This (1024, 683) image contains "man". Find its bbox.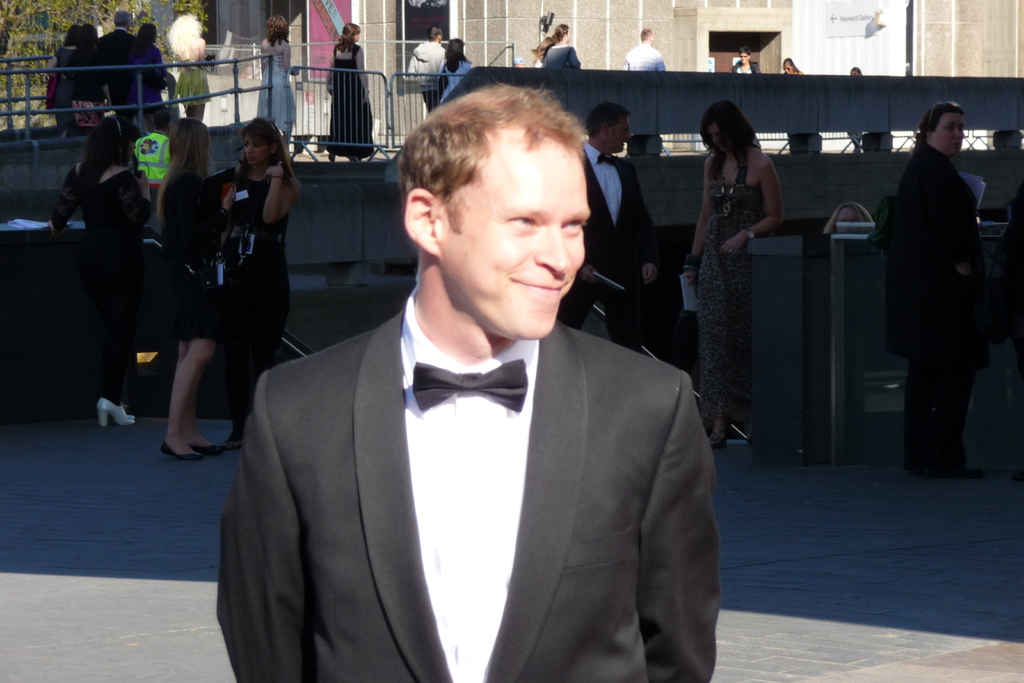
223/94/711/666.
